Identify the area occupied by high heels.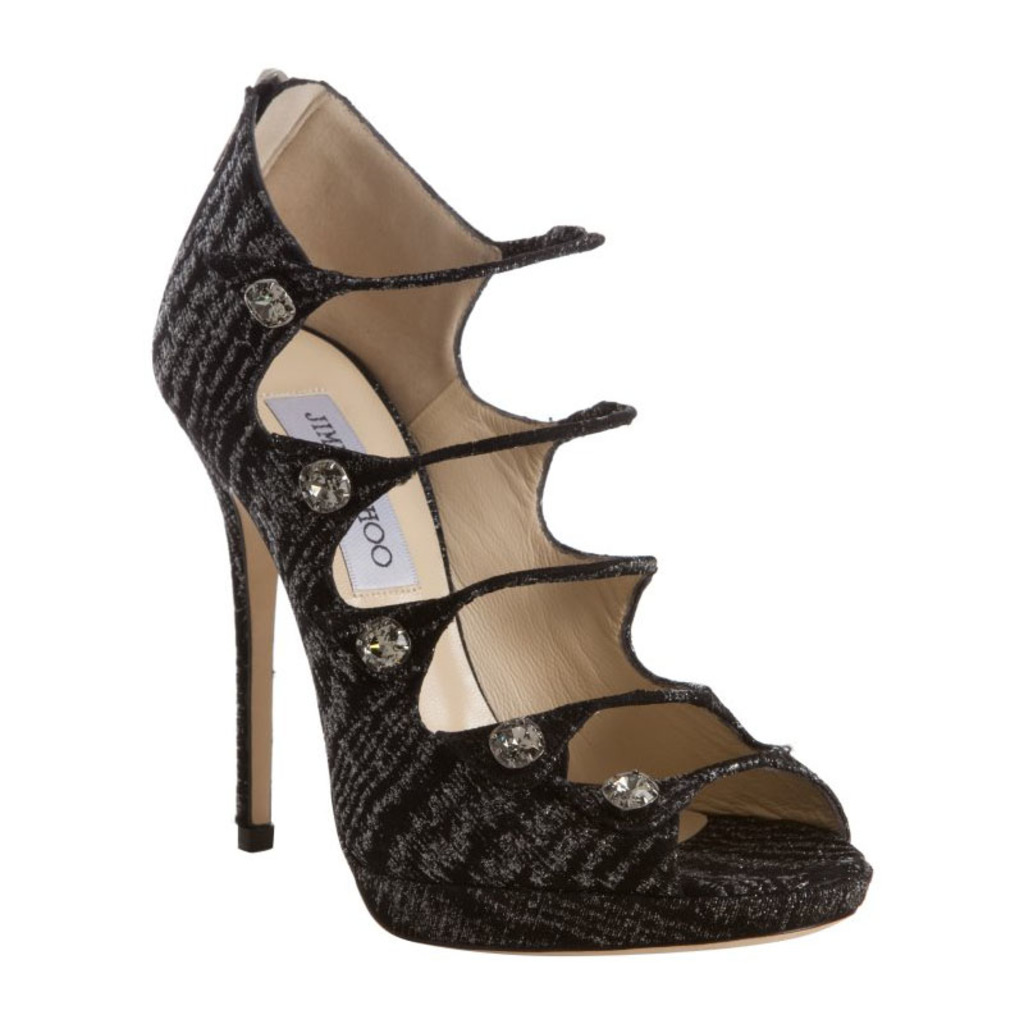
Area: BBox(150, 67, 876, 947).
